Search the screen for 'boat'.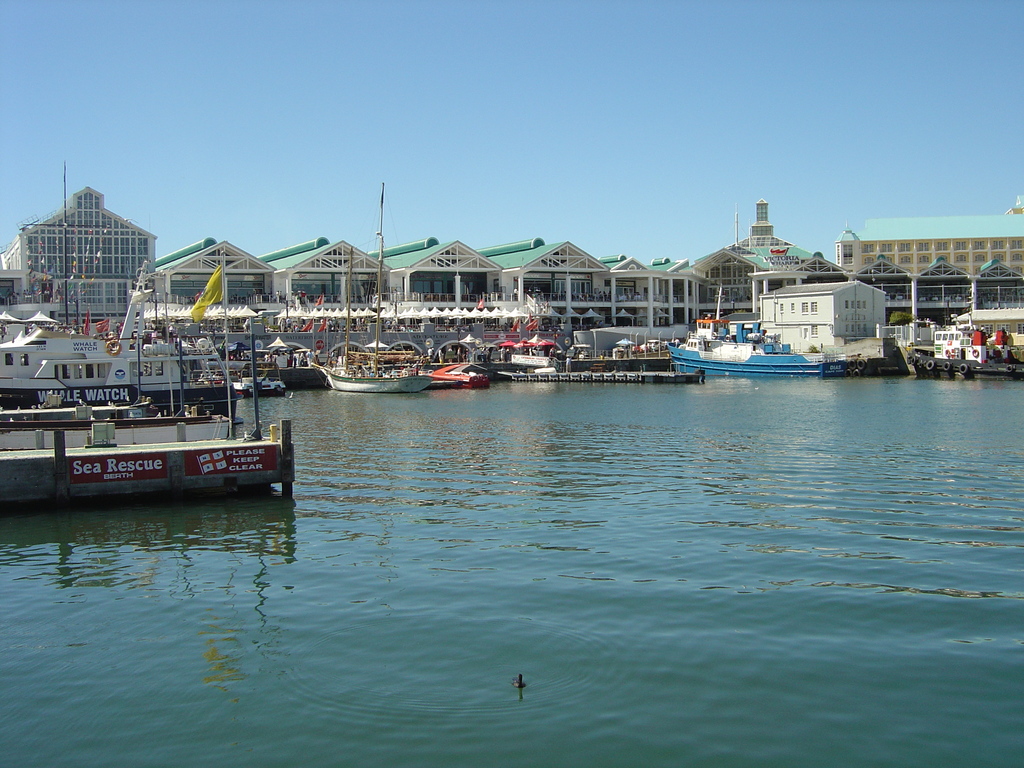
Found at region(17, 393, 312, 502).
